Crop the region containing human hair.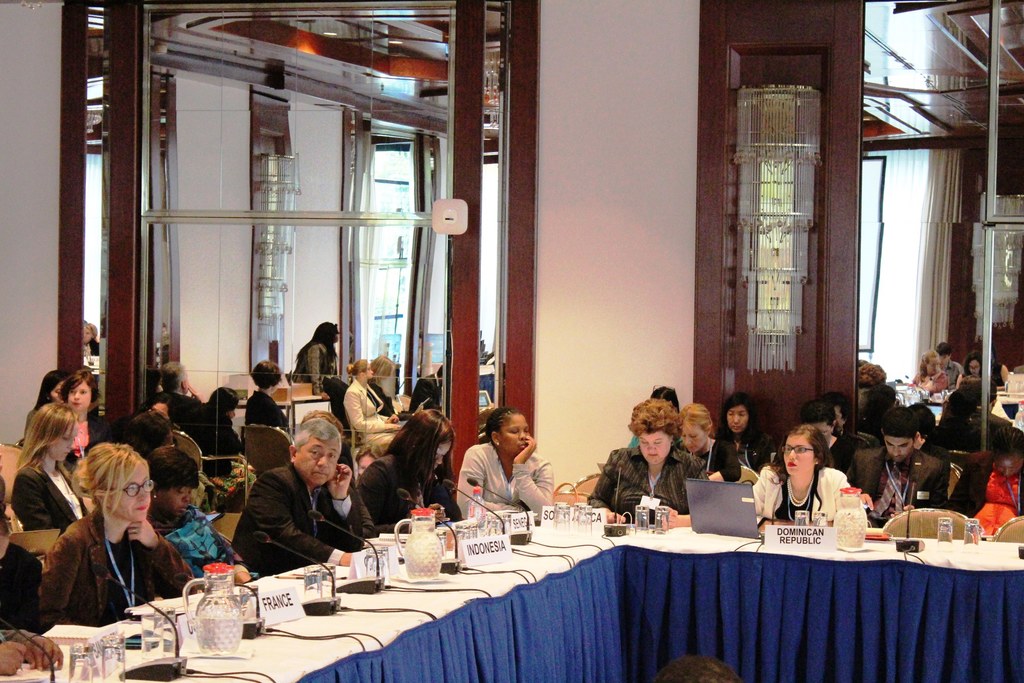
Crop region: bbox(354, 446, 384, 463).
